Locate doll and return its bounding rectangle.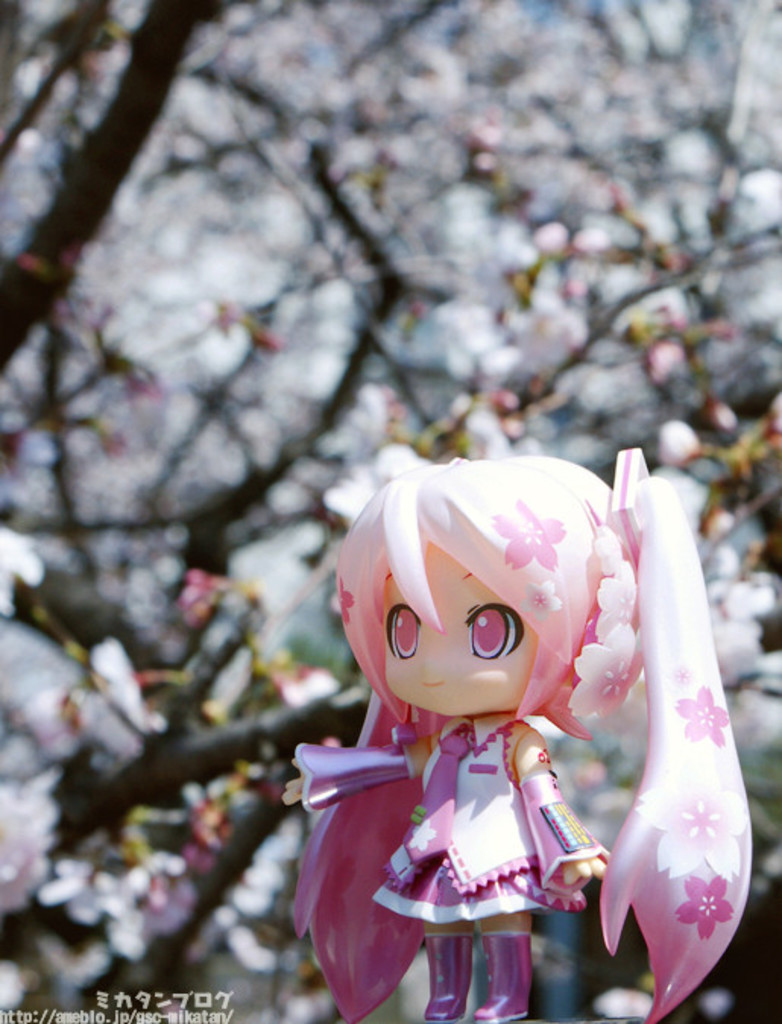
rect(293, 445, 709, 1010).
